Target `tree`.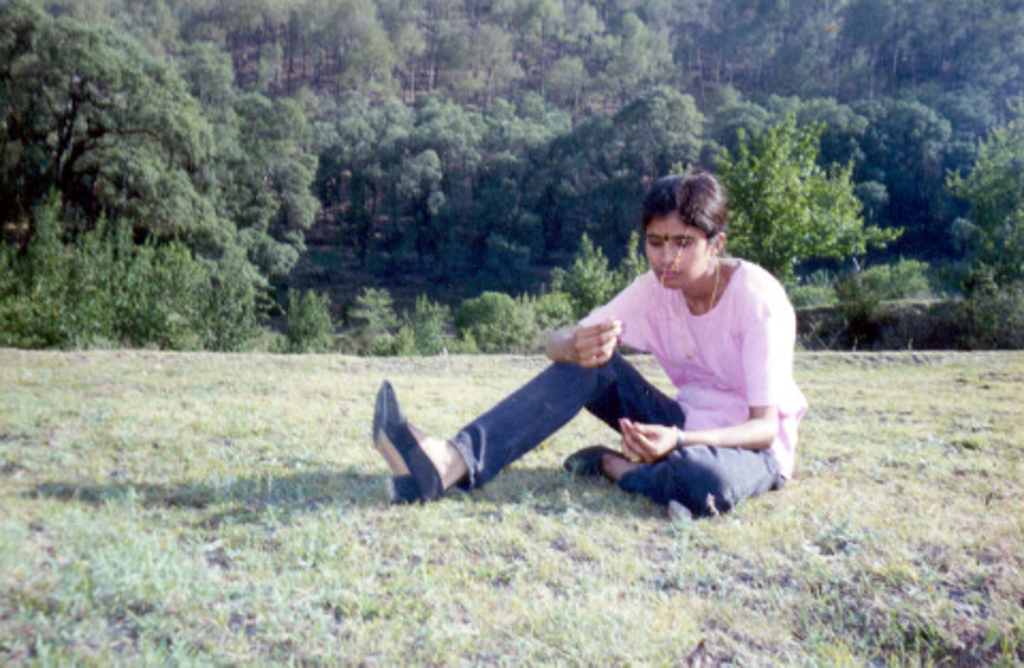
Target region: 0,0,324,341.
